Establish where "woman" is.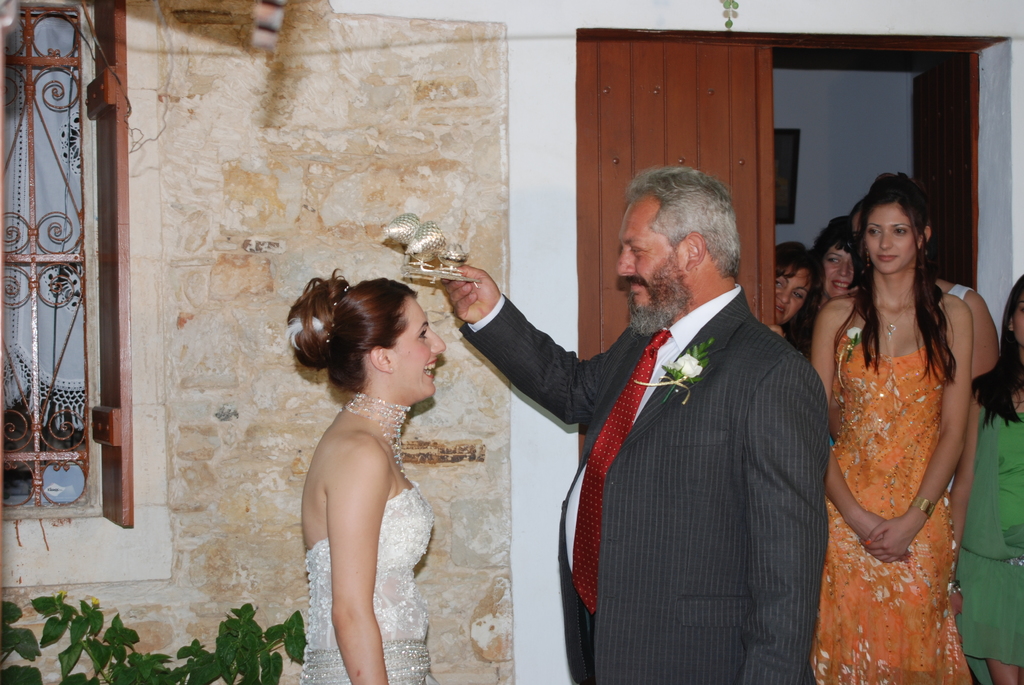
Established at 957 267 1023 684.
